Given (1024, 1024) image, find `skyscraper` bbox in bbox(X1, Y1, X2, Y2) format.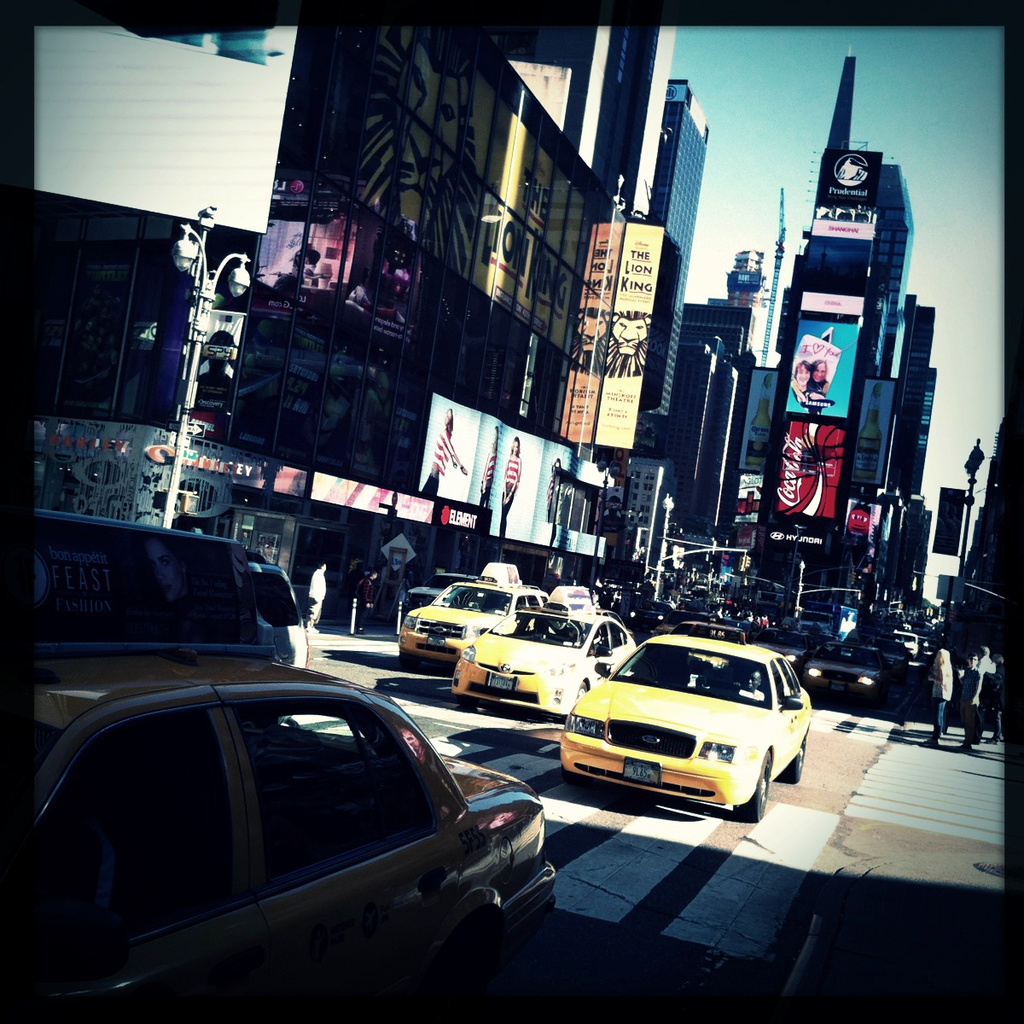
bbox(724, 239, 771, 373).
